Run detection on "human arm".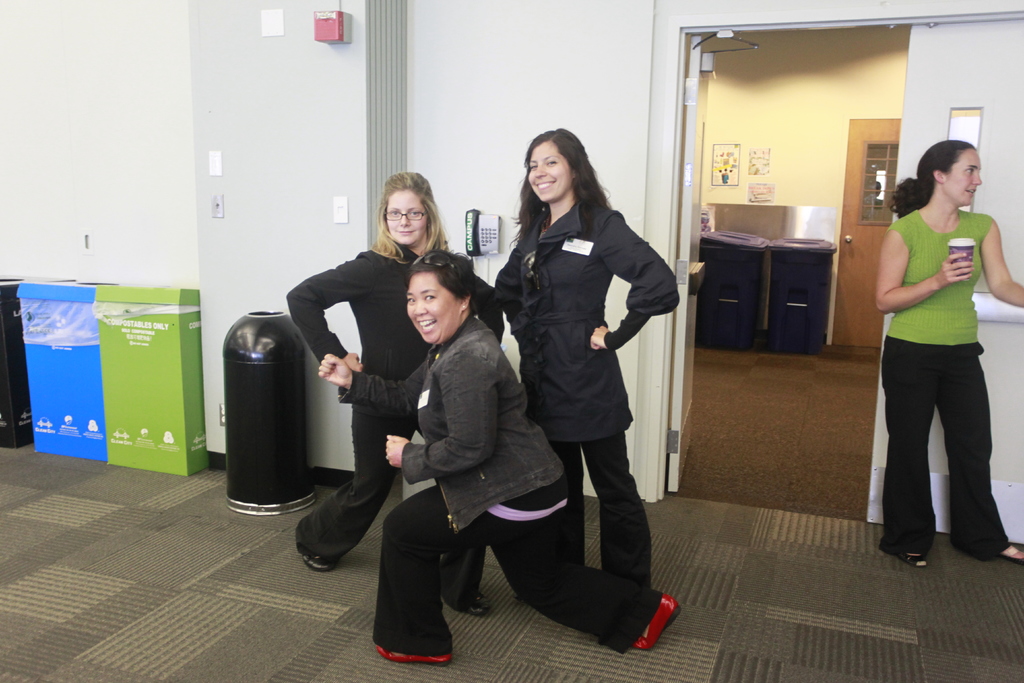
Result: (591,211,678,347).
